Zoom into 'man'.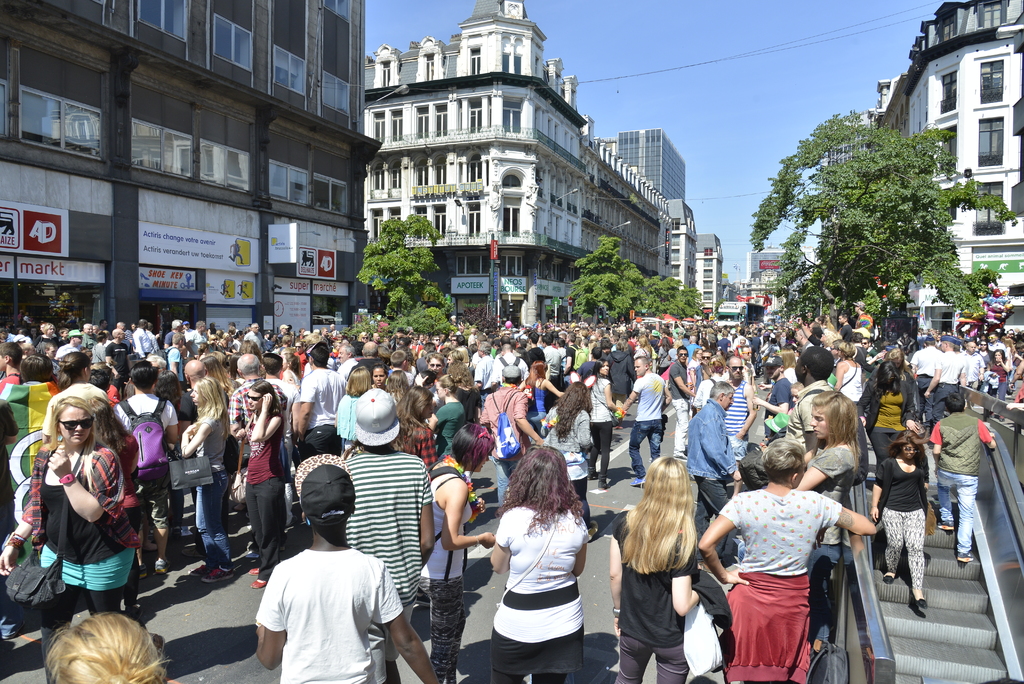
Zoom target: l=616, t=357, r=675, b=487.
